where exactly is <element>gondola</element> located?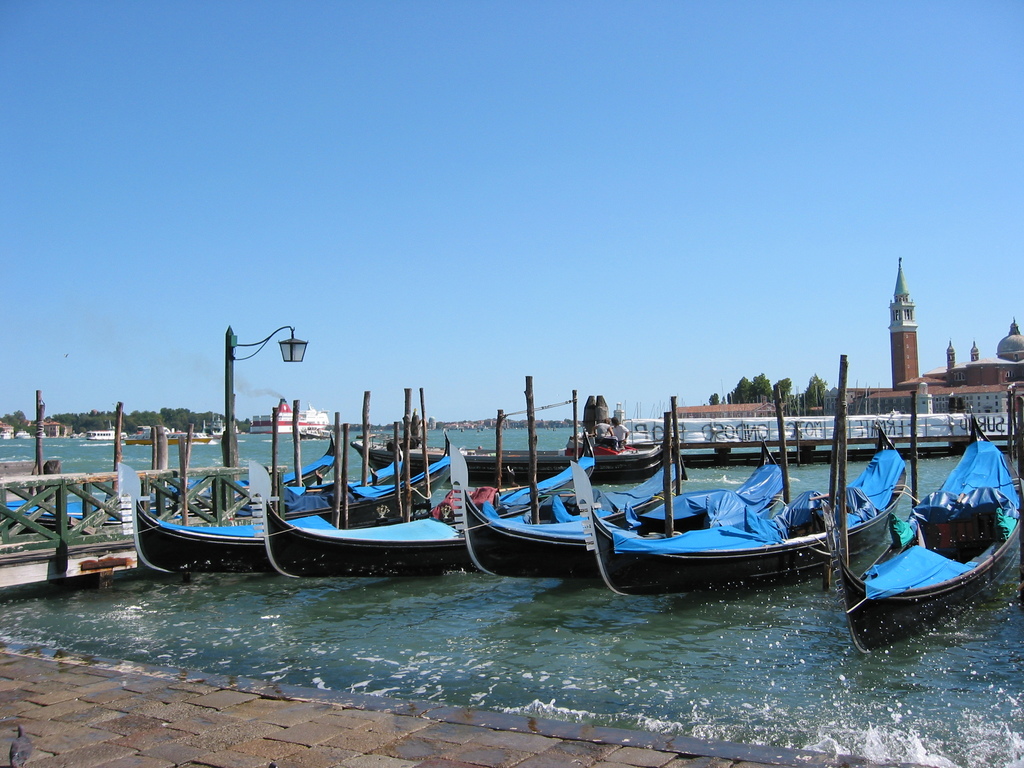
Its bounding box is Rect(566, 414, 916, 616).
